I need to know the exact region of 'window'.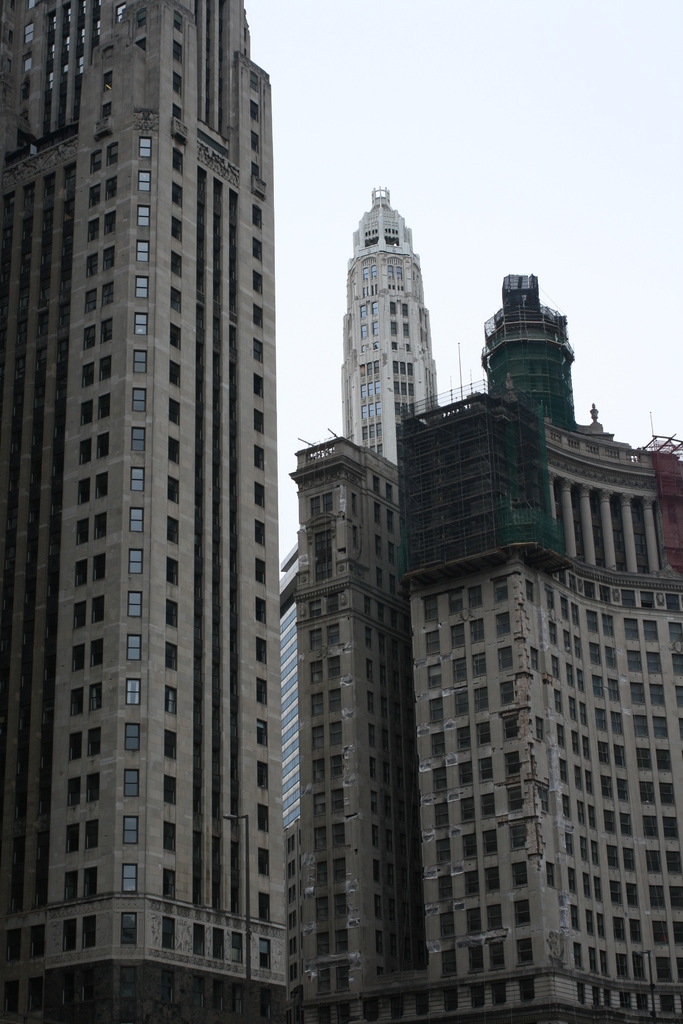
Region: (127,461,149,496).
